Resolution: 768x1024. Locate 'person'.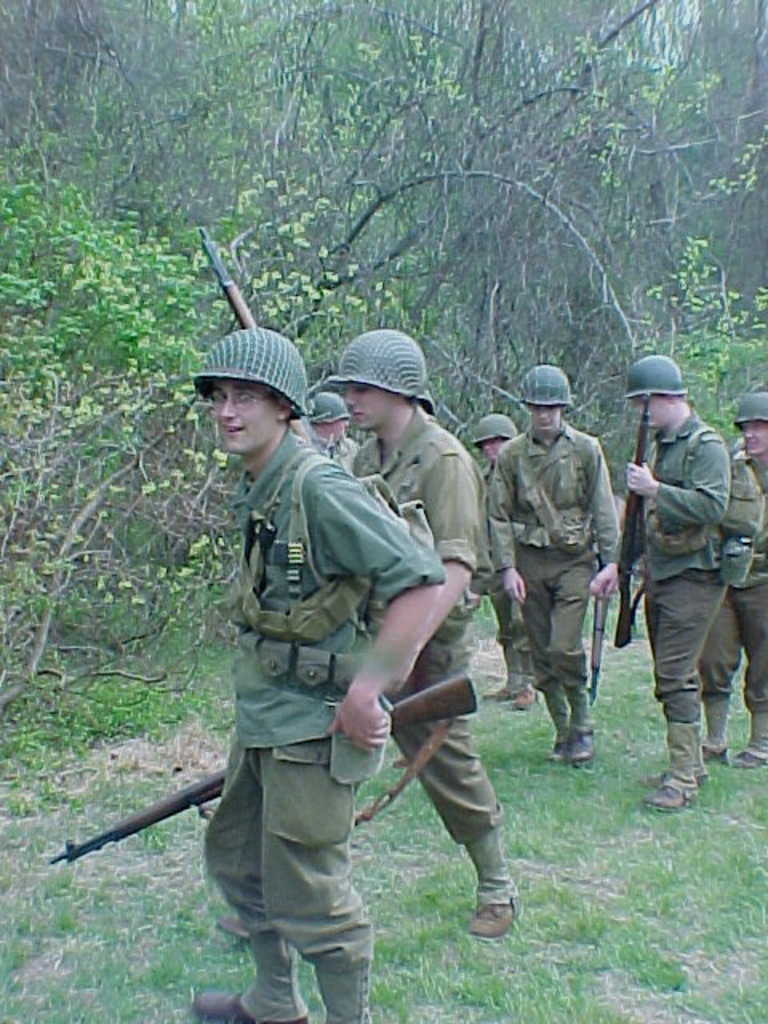
box(626, 355, 730, 811).
